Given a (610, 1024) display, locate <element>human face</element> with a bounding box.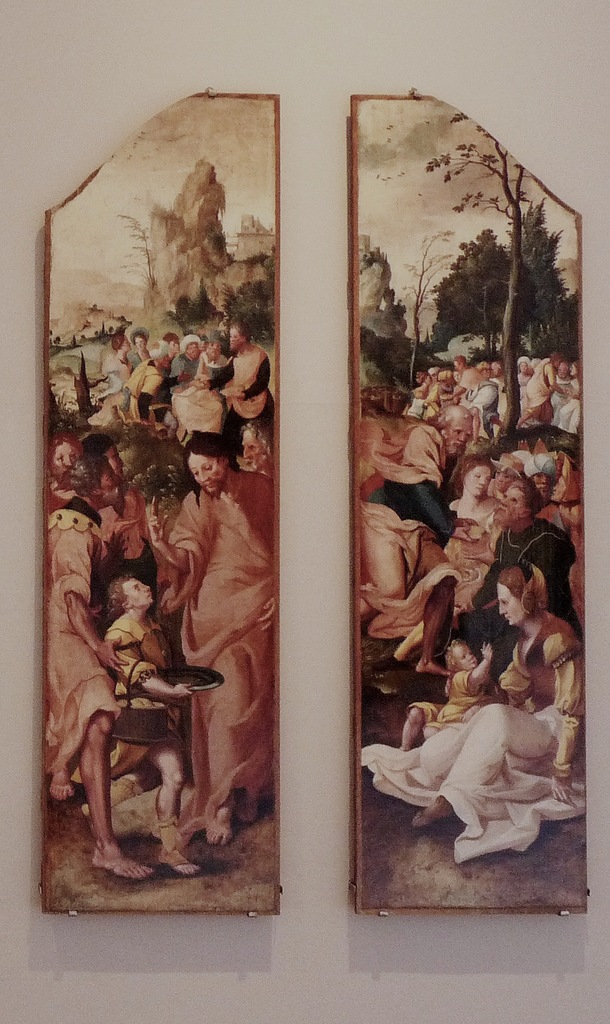
Located: 132:339:146:353.
